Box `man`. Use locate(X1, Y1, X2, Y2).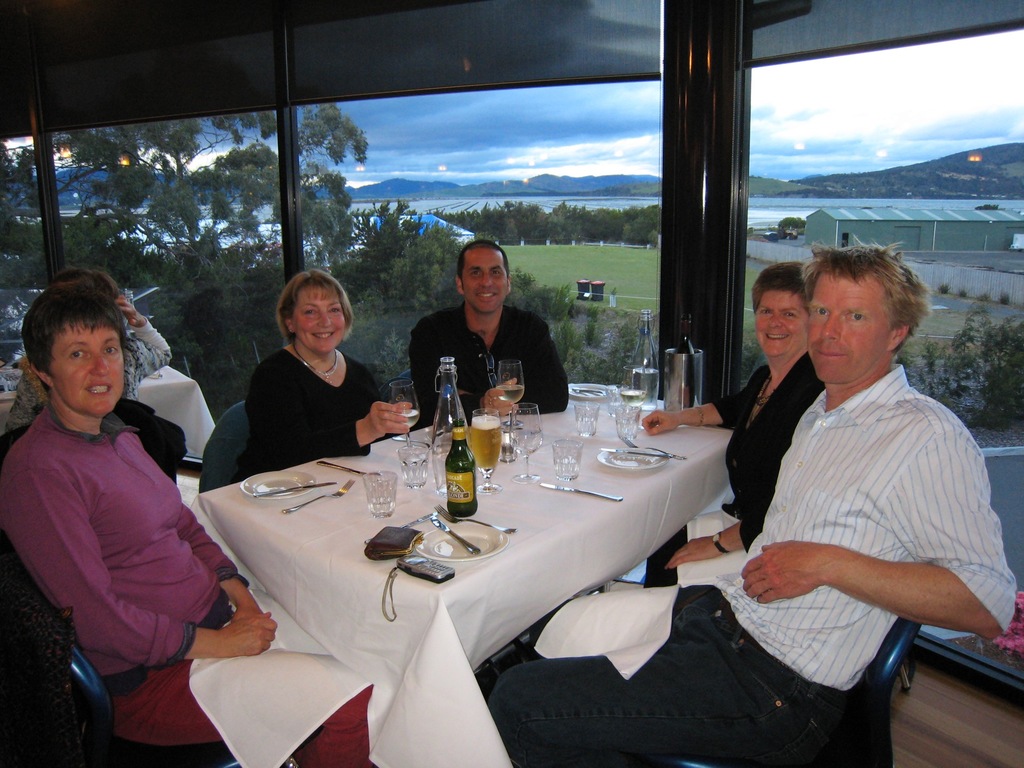
locate(492, 220, 1018, 767).
